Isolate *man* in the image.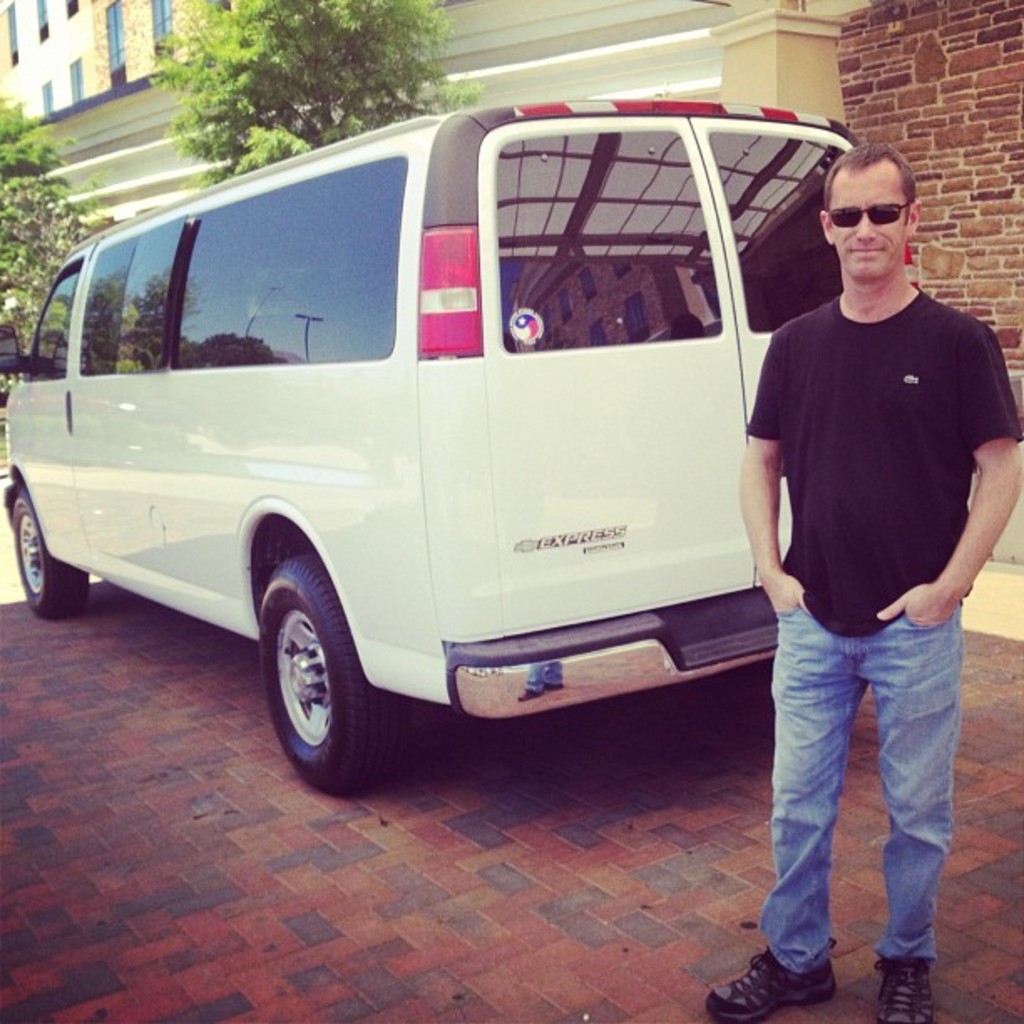
Isolated region: <bbox>730, 146, 1011, 972</bbox>.
